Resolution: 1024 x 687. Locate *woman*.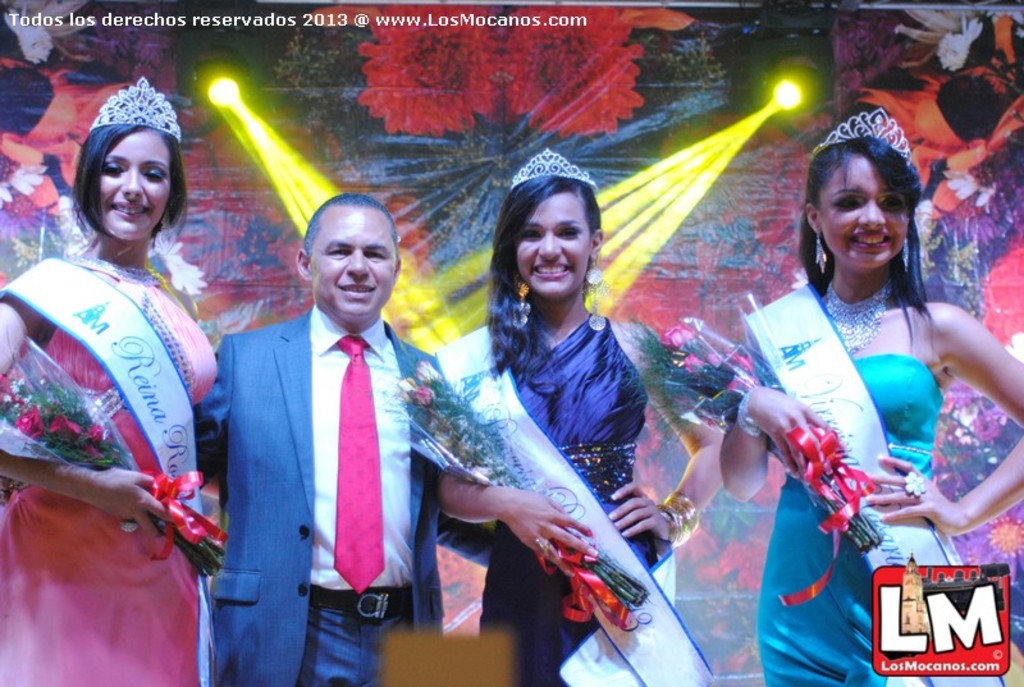
l=716, t=104, r=1023, b=686.
